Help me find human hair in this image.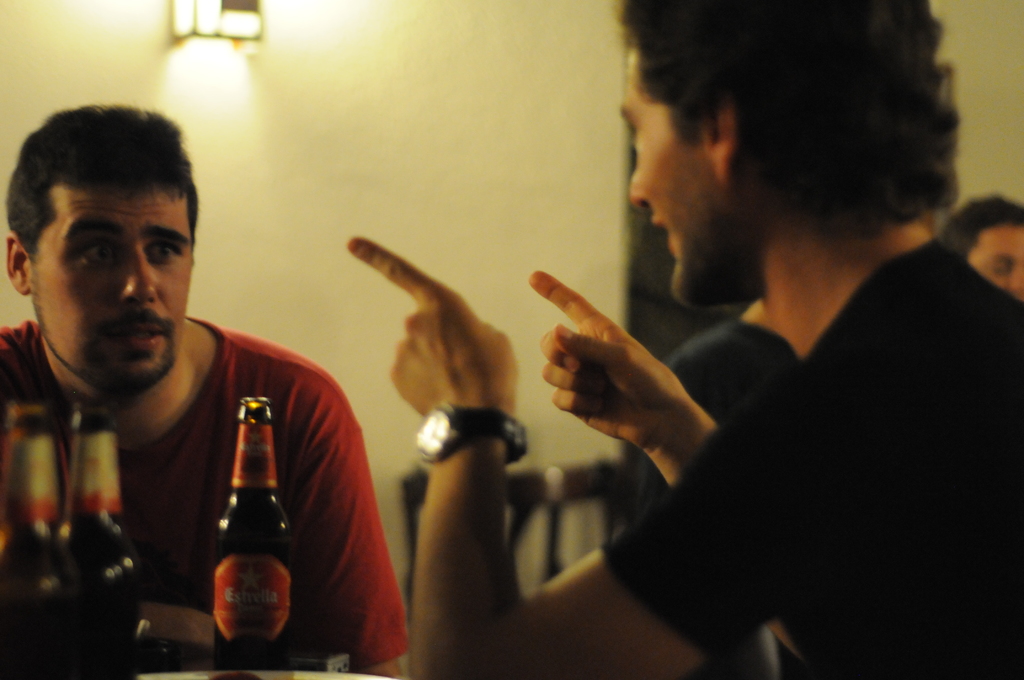
Found it: <box>10,104,199,268</box>.
